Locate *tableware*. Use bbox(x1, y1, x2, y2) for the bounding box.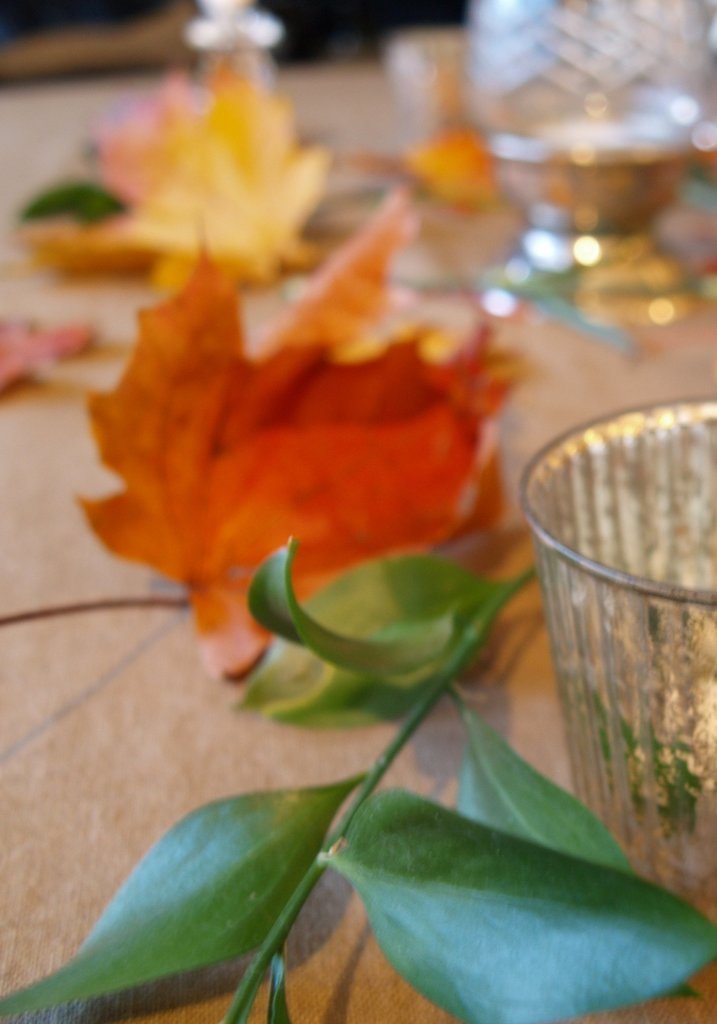
bbox(373, 29, 492, 211).
